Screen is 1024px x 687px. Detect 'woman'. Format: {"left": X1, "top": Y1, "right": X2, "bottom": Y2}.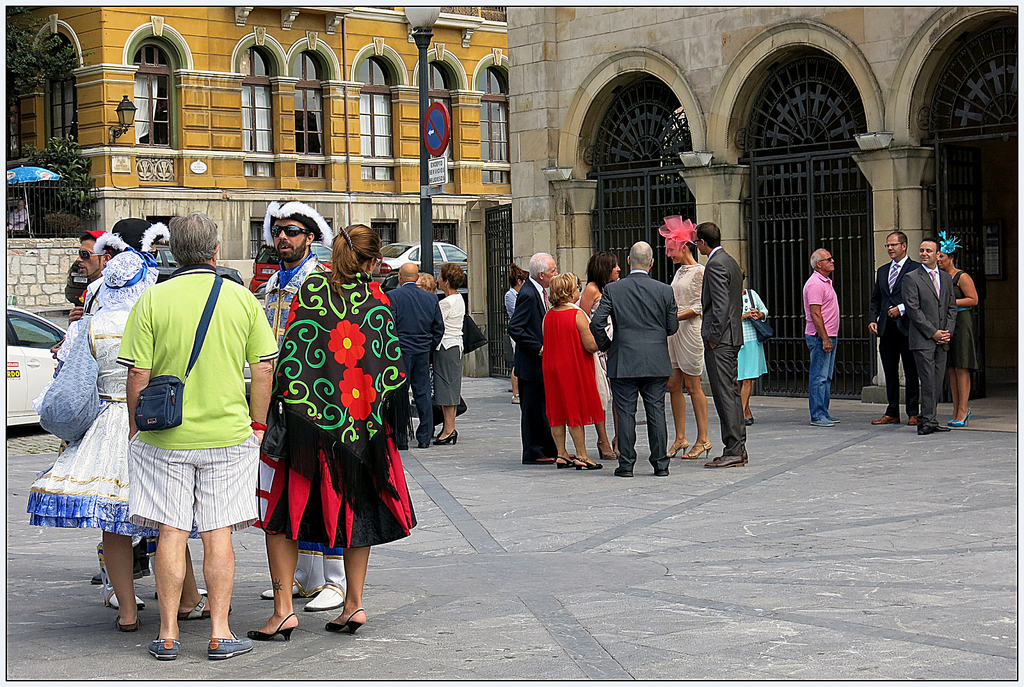
{"left": 28, "top": 248, "right": 232, "bottom": 633}.
